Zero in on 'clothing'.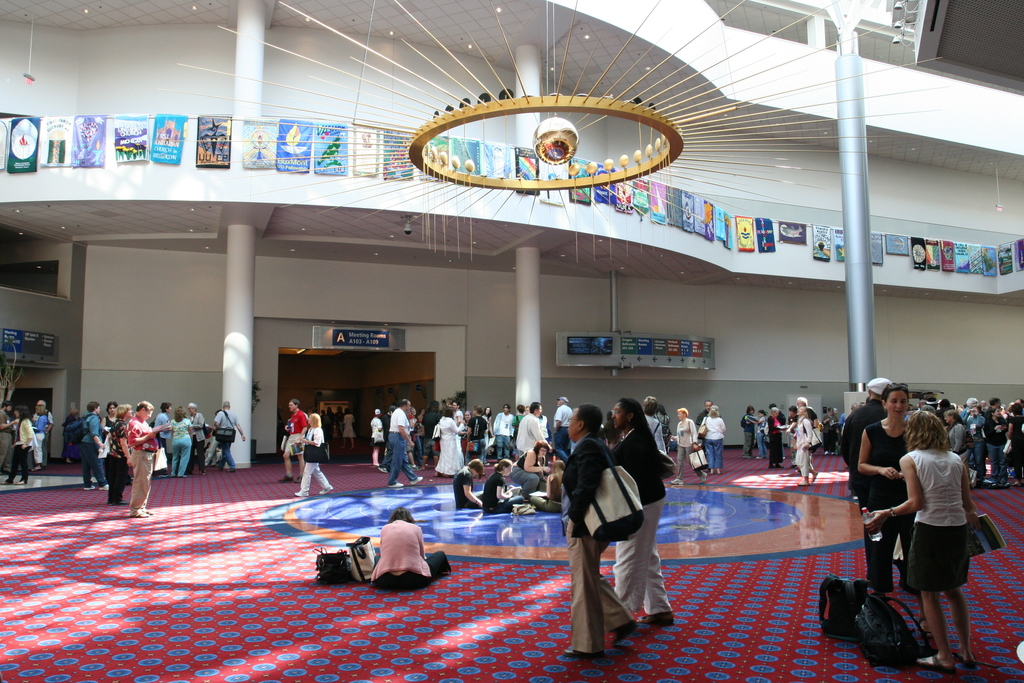
Zeroed in: l=388, t=406, r=420, b=488.
